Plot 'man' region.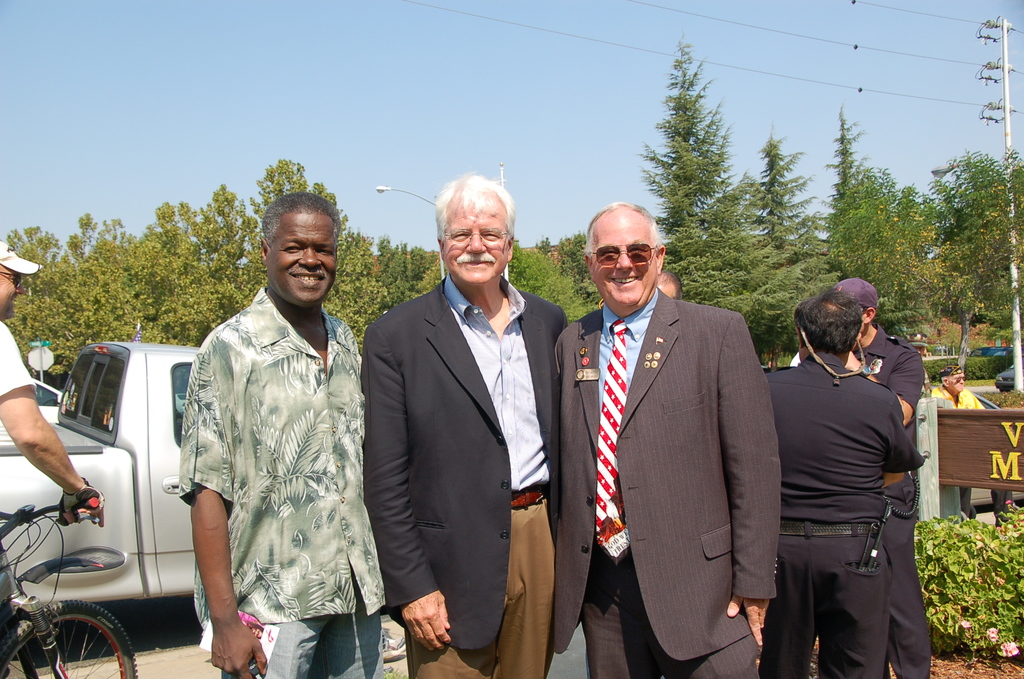
Plotted at <box>930,363,1018,529</box>.
